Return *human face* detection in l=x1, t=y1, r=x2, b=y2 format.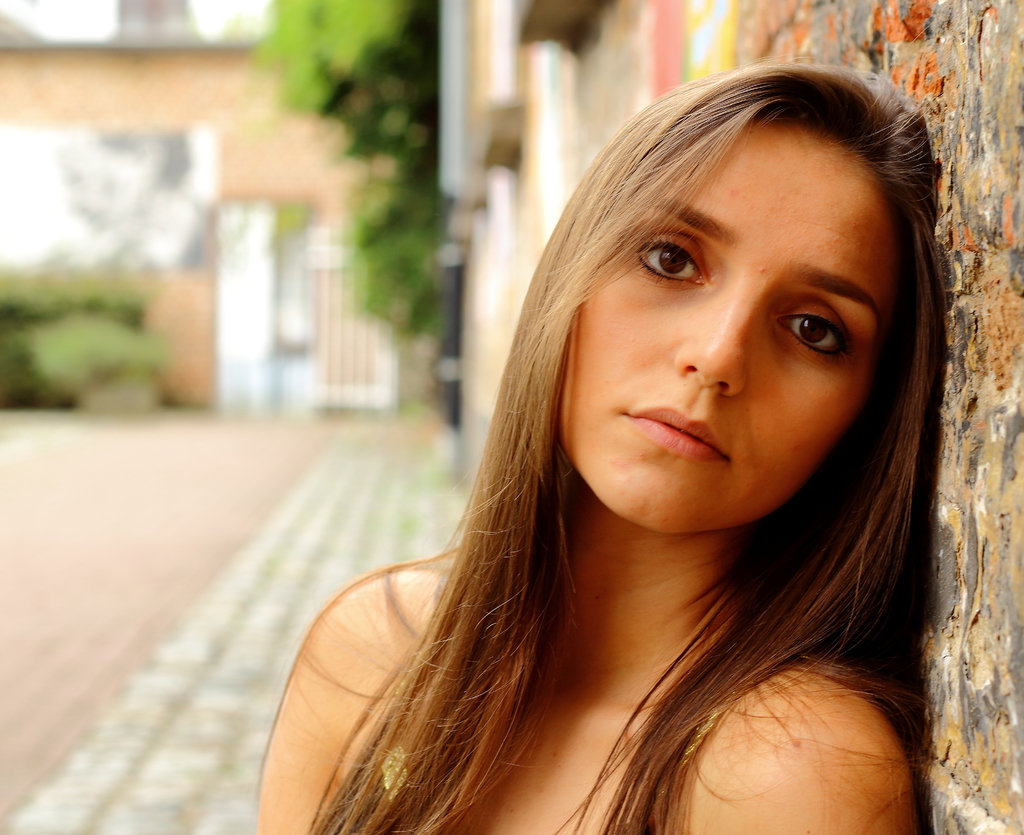
l=548, t=100, r=900, b=546.
